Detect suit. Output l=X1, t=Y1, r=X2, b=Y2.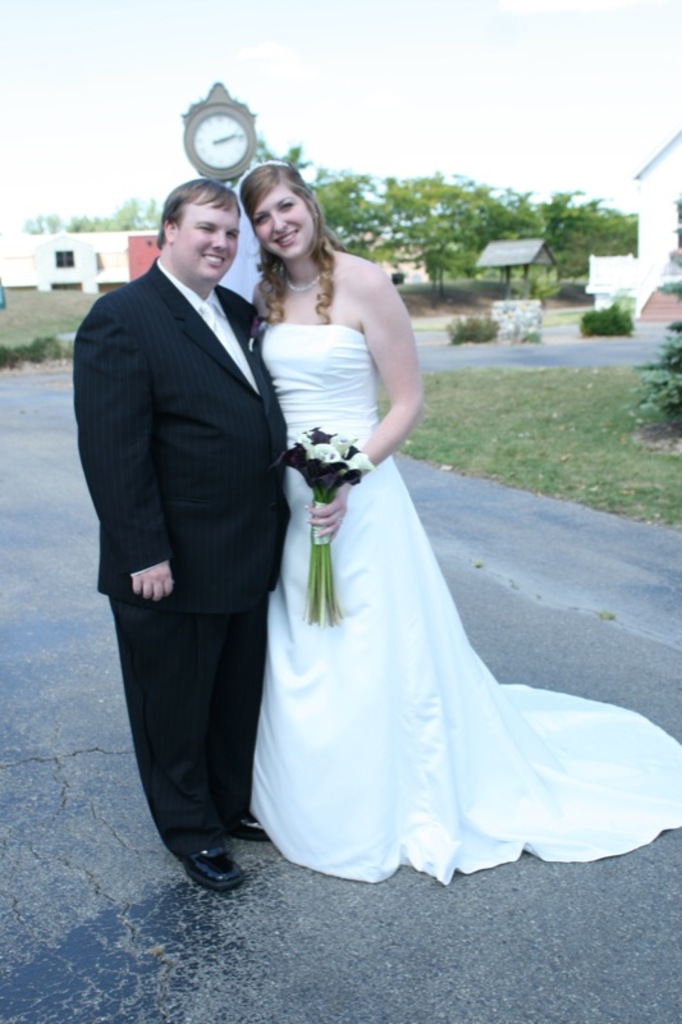
l=77, t=155, r=297, b=919.
